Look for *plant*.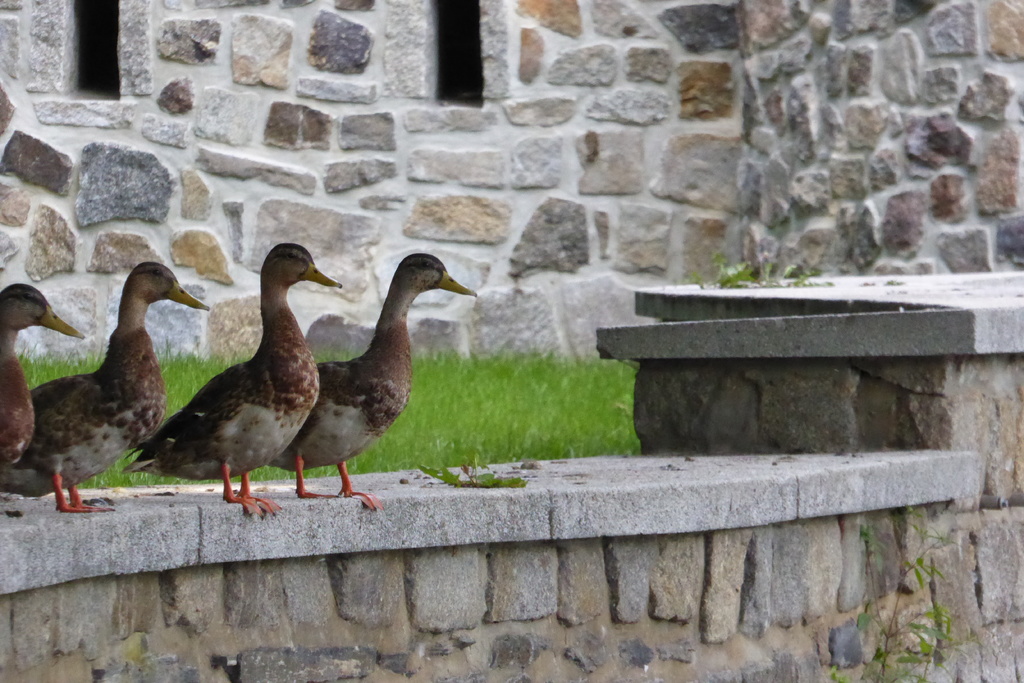
Found: crop(913, 525, 957, 682).
